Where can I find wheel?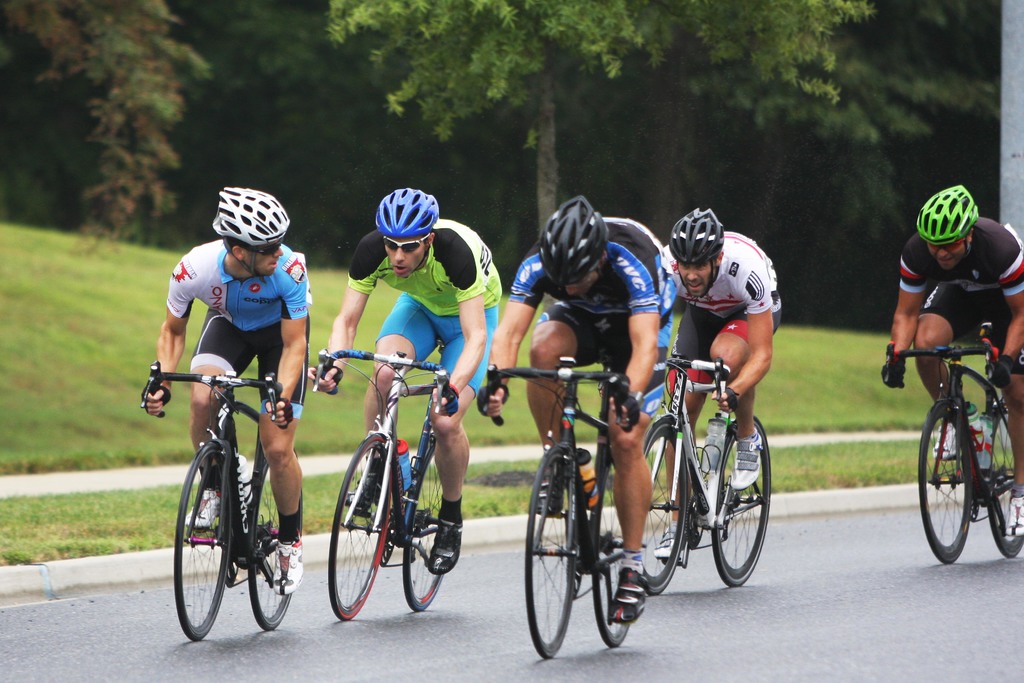
You can find it at [247, 447, 303, 628].
